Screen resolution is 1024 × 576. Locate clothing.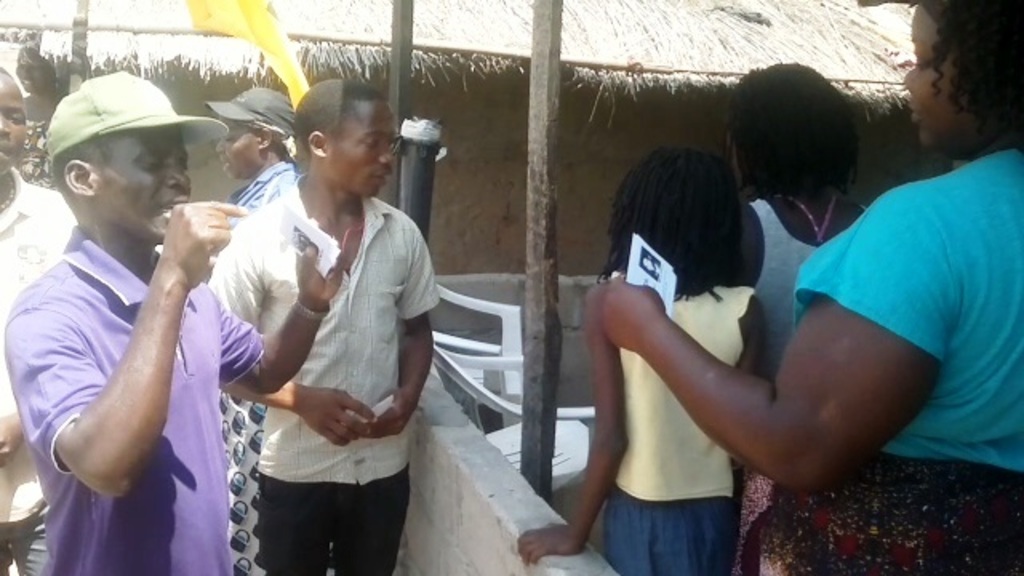
pyautogui.locateOnScreen(192, 149, 299, 571).
